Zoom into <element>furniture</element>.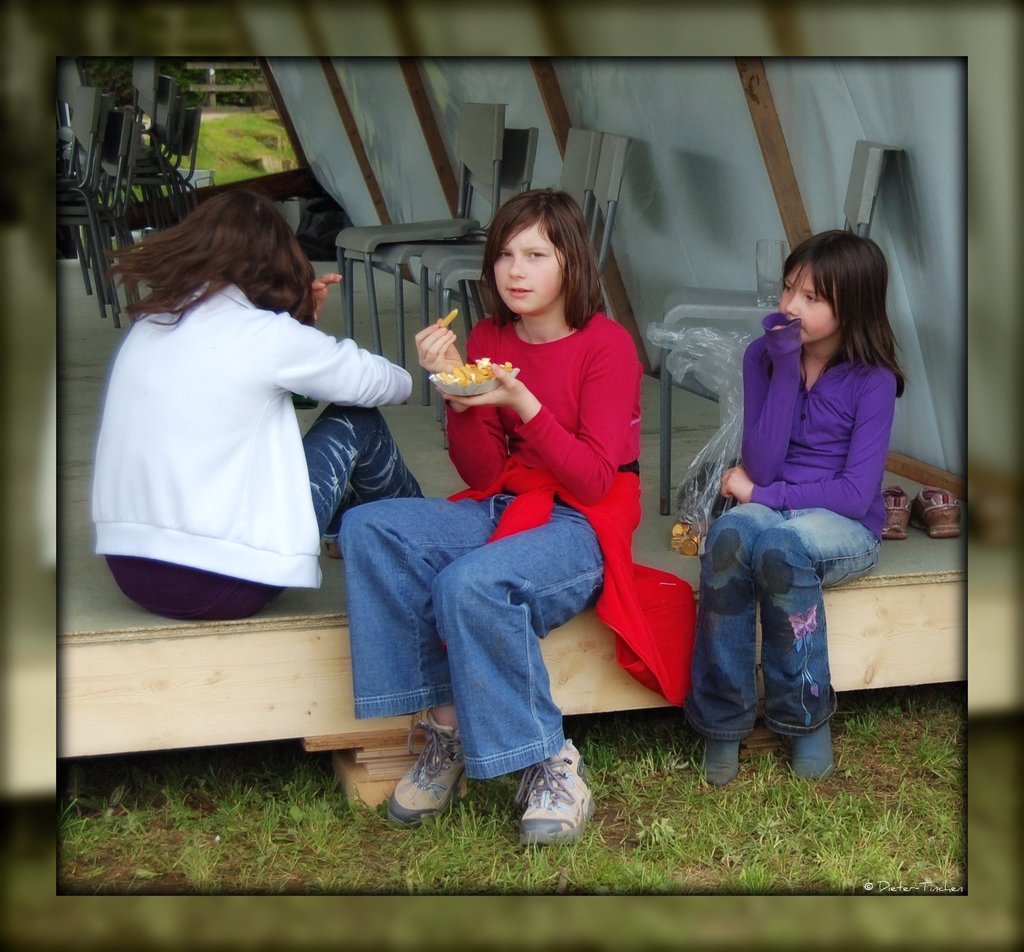
Zoom target: left=659, top=138, right=887, bottom=518.
